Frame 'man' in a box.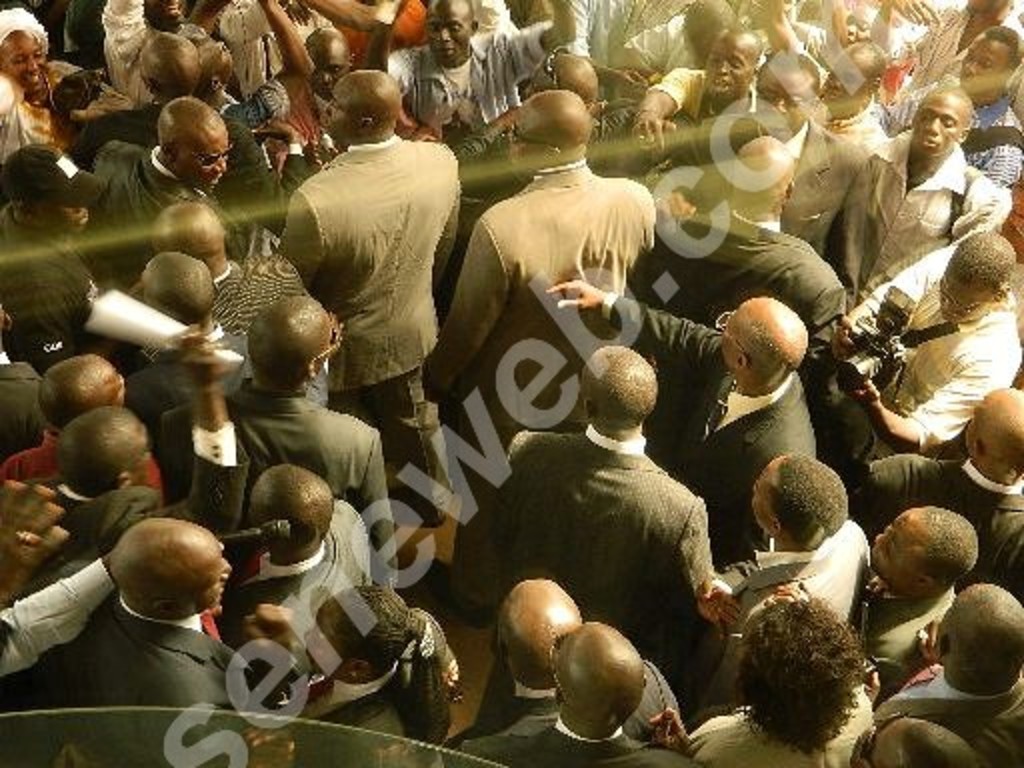
crop(0, 356, 164, 500).
